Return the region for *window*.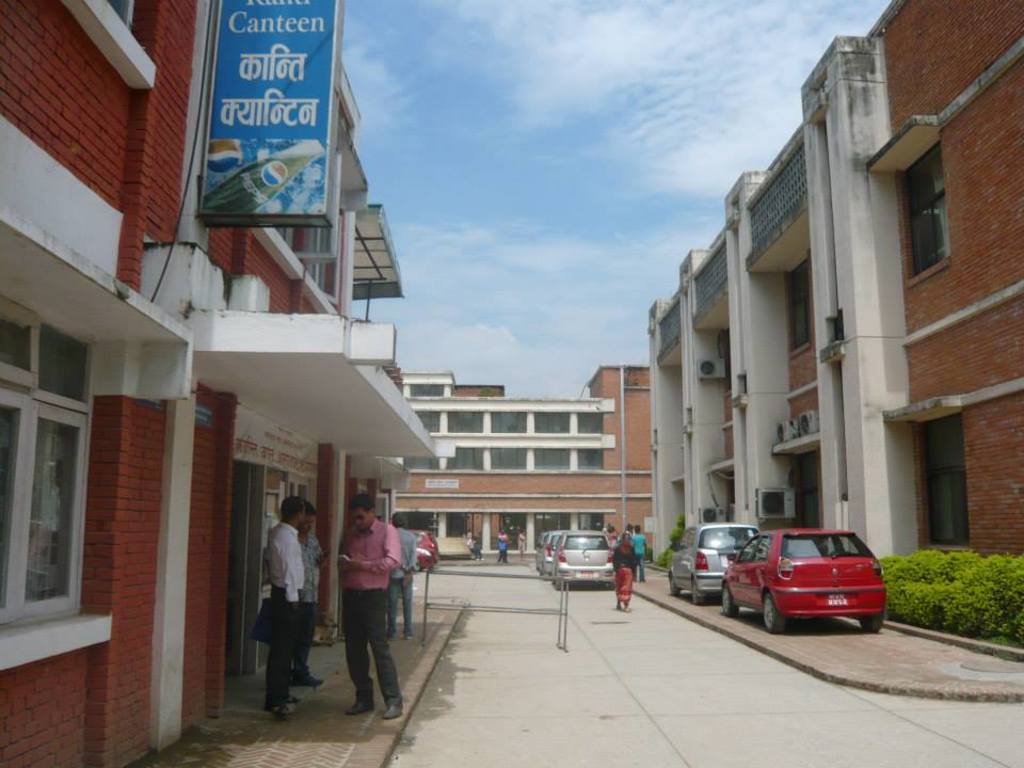
(left=719, top=330, right=735, bottom=399).
